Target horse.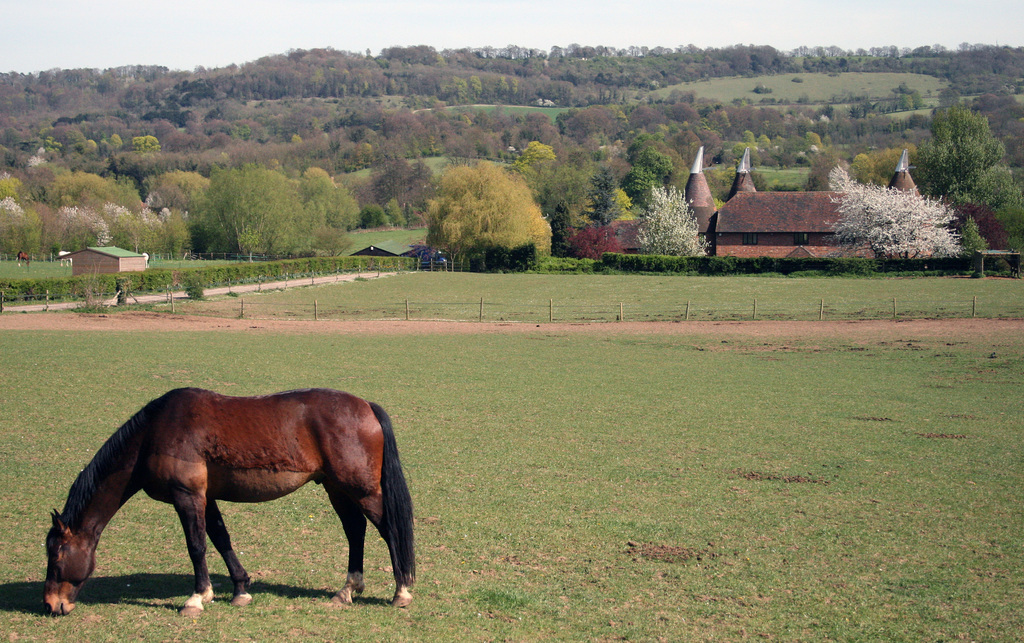
Target region: {"x1": 42, "y1": 387, "x2": 416, "y2": 614}.
